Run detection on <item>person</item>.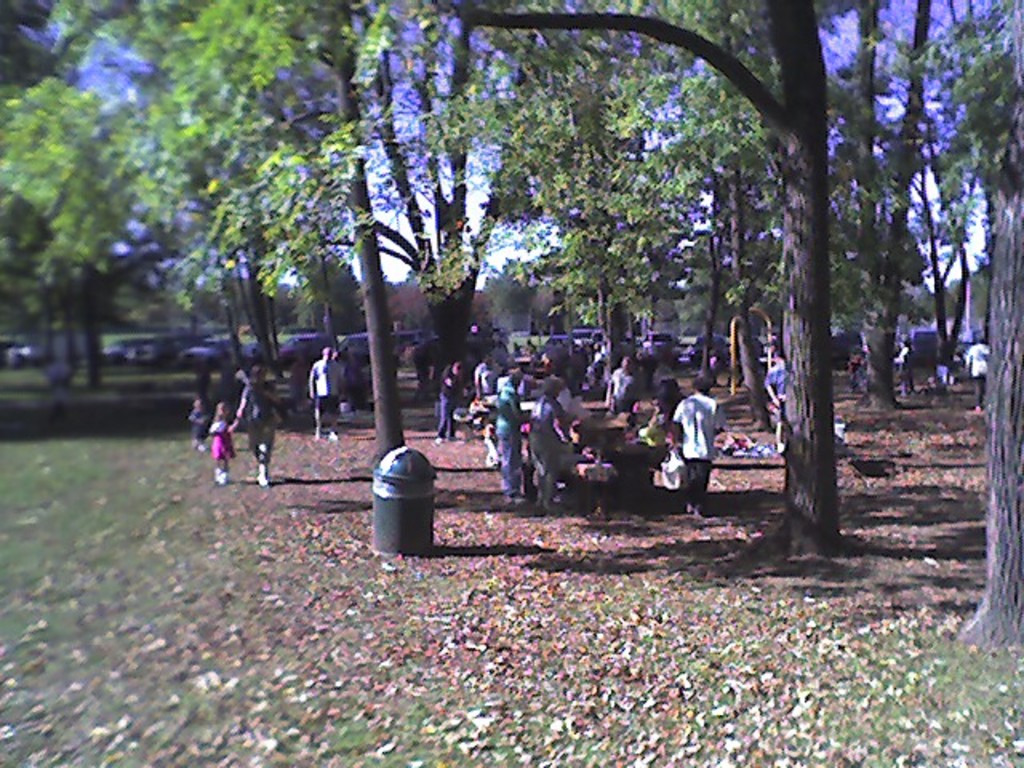
Result: 435/354/474/445.
